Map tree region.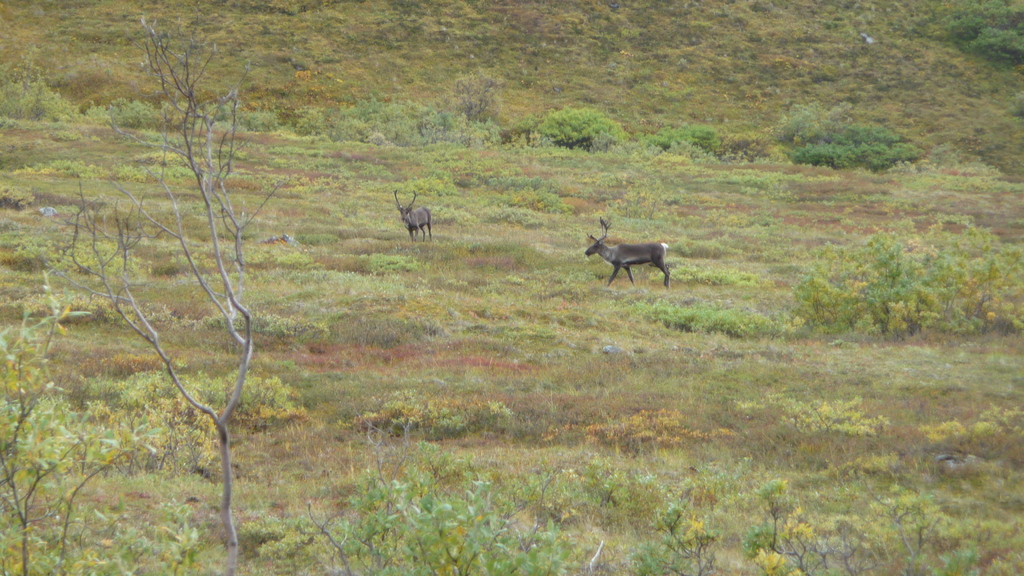
Mapped to <bbox>51, 27, 295, 467</bbox>.
